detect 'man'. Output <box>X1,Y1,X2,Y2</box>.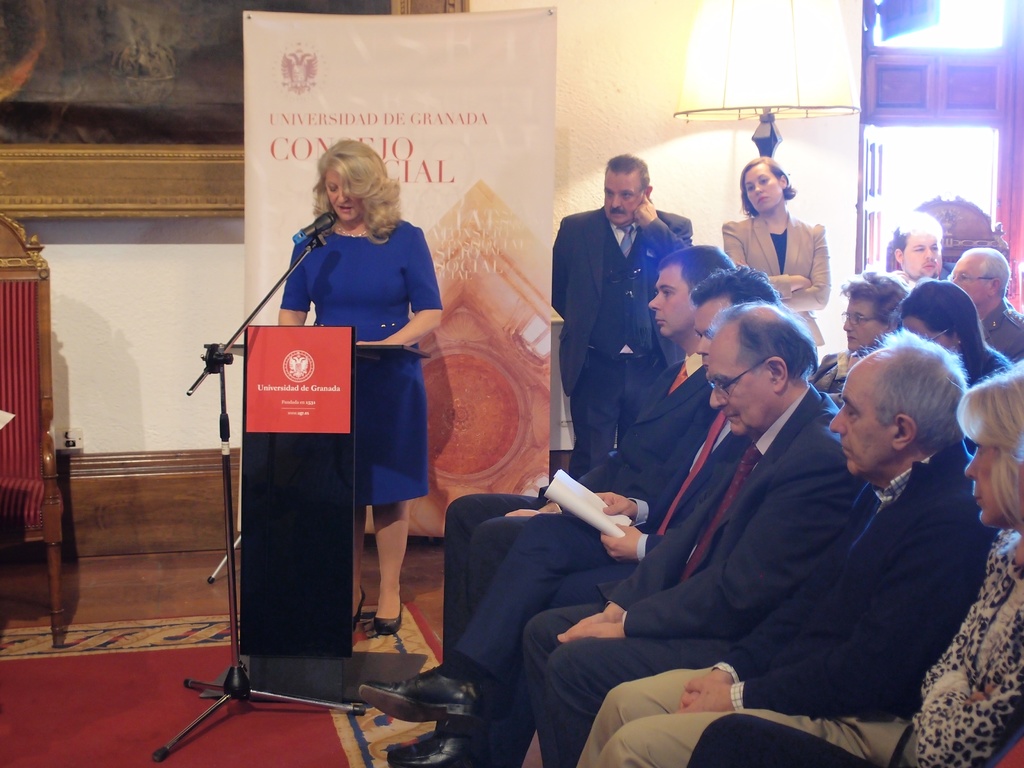
<box>360,260,784,729</box>.
